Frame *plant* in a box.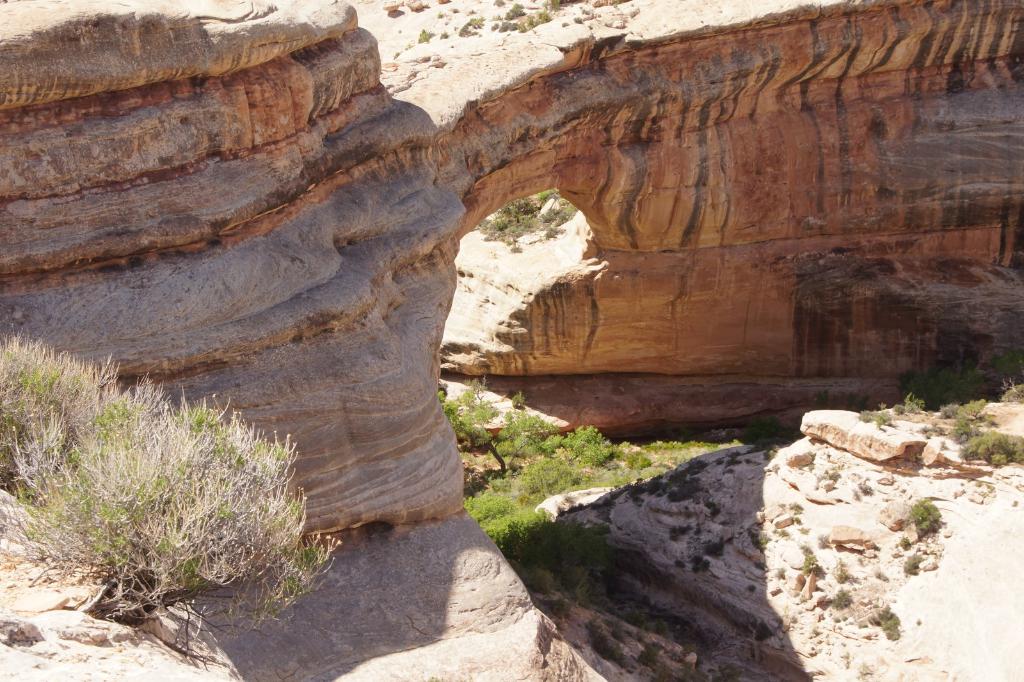
[816,534,833,548].
